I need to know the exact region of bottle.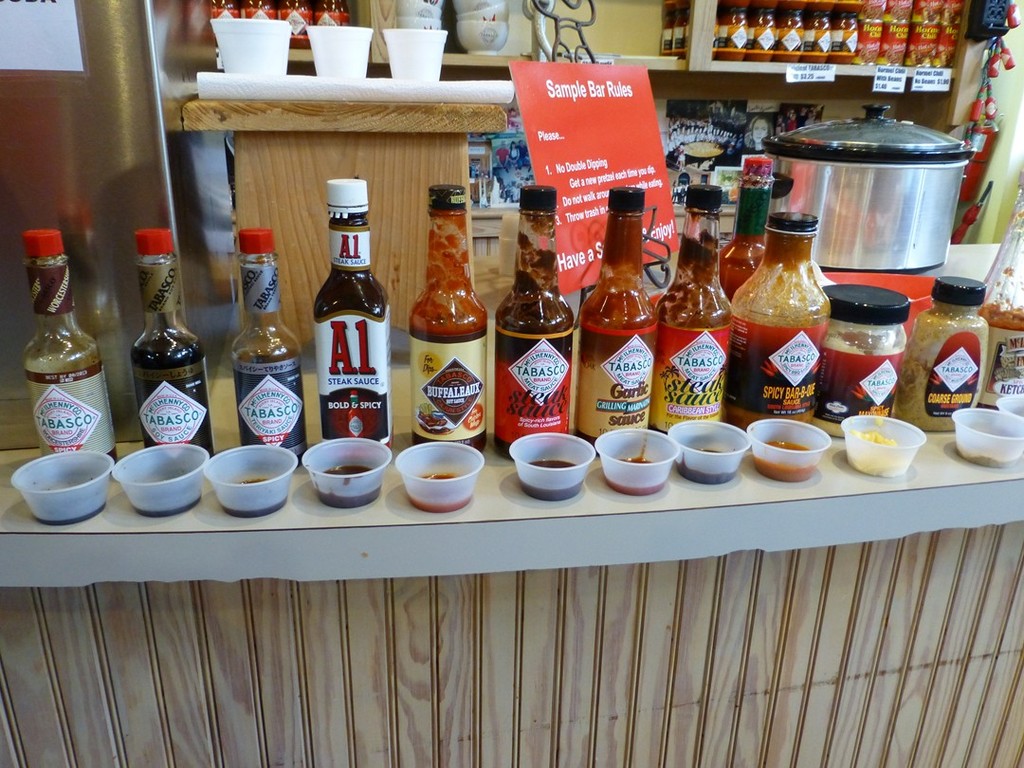
Region: {"x1": 129, "y1": 227, "x2": 219, "y2": 465}.
